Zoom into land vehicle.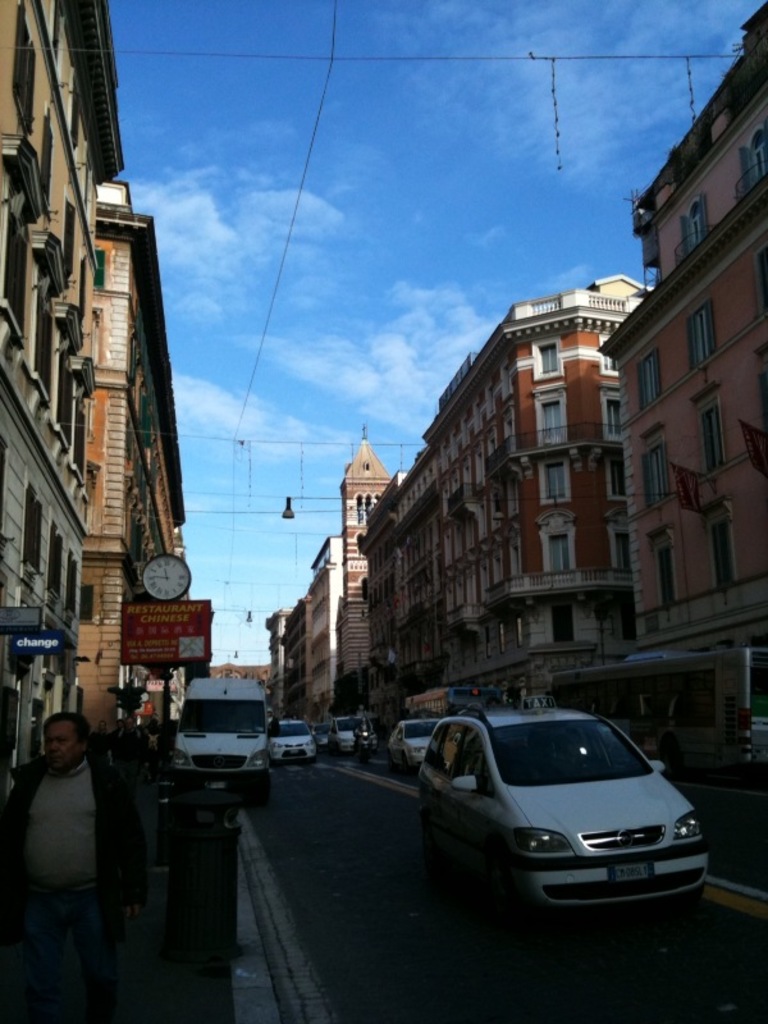
Zoom target: rect(329, 716, 362, 759).
